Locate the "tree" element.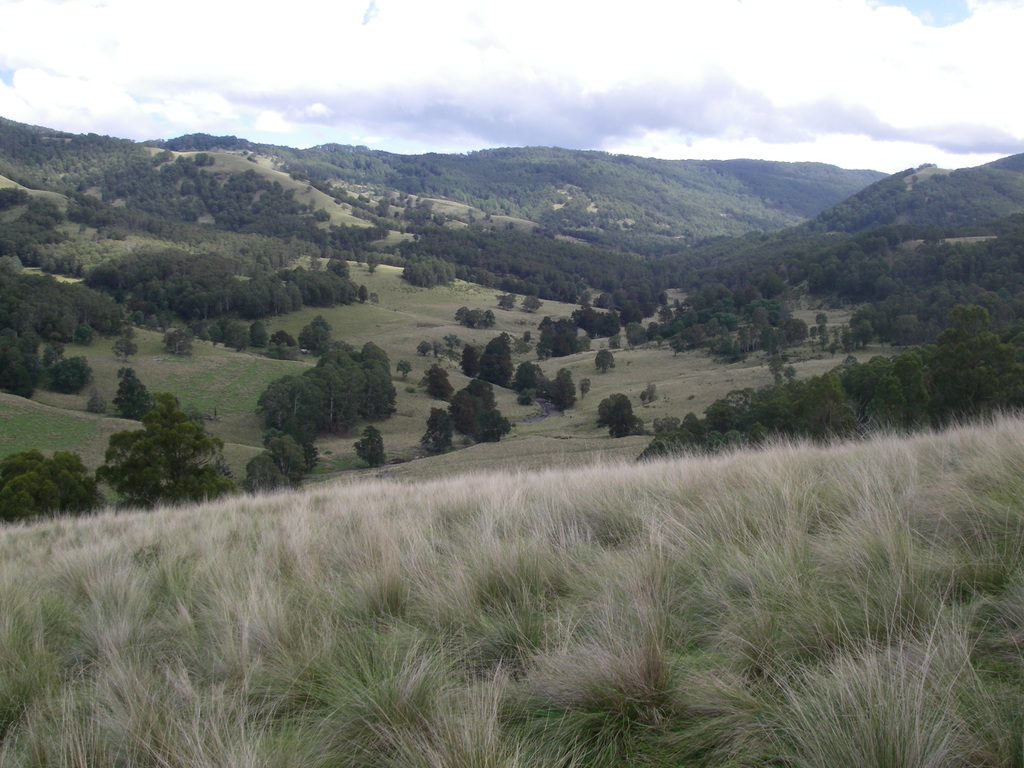
Element bbox: <box>666,339,689,355</box>.
